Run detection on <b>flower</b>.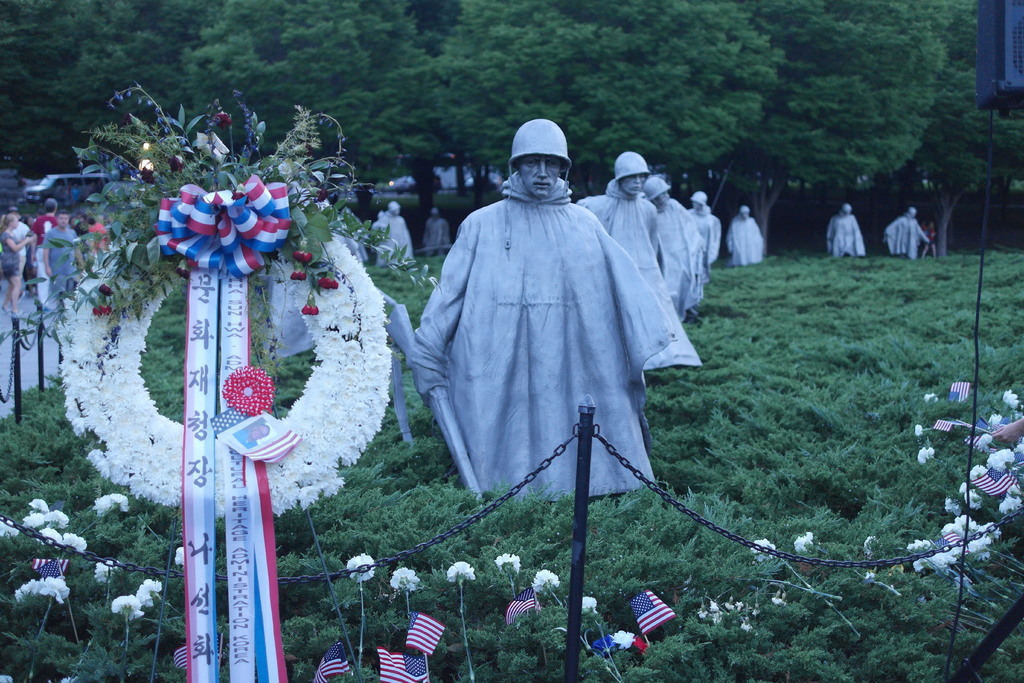
Result: 495, 554, 522, 575.
